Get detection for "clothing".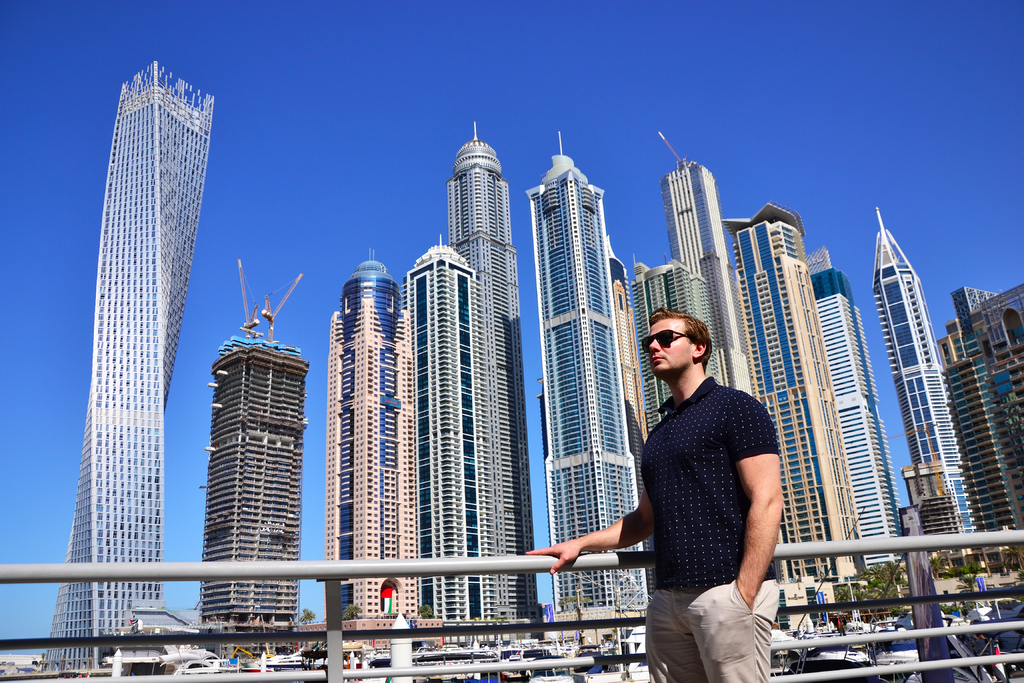
Detection: Rect(628, 350, 788, 645).
